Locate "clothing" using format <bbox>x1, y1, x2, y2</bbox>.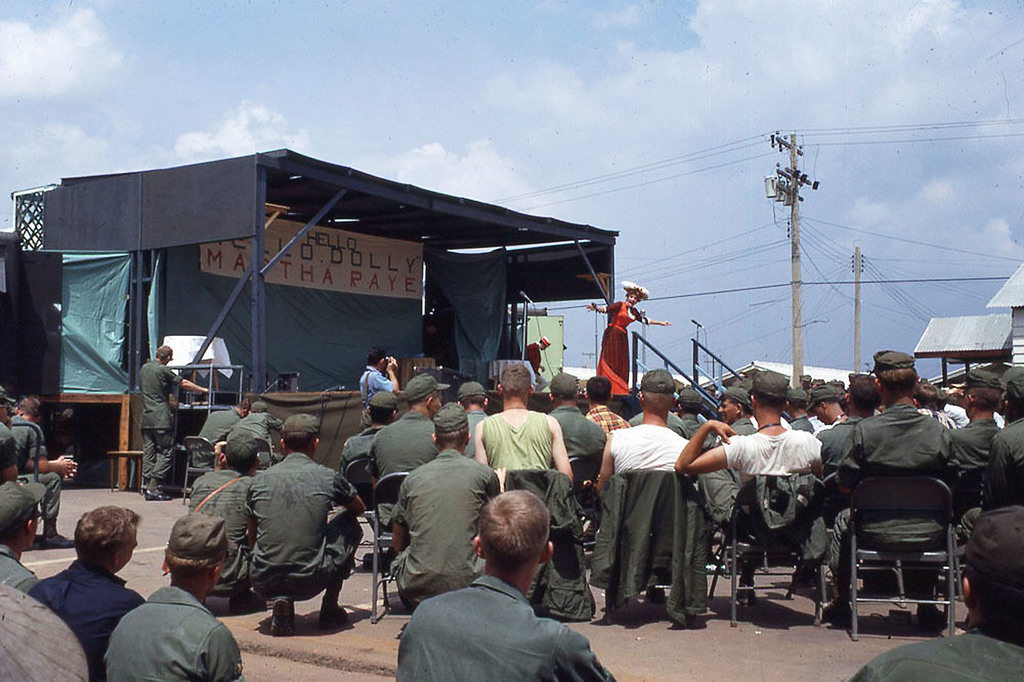
<bbox>0, 535, 45, 596</bbox>.
